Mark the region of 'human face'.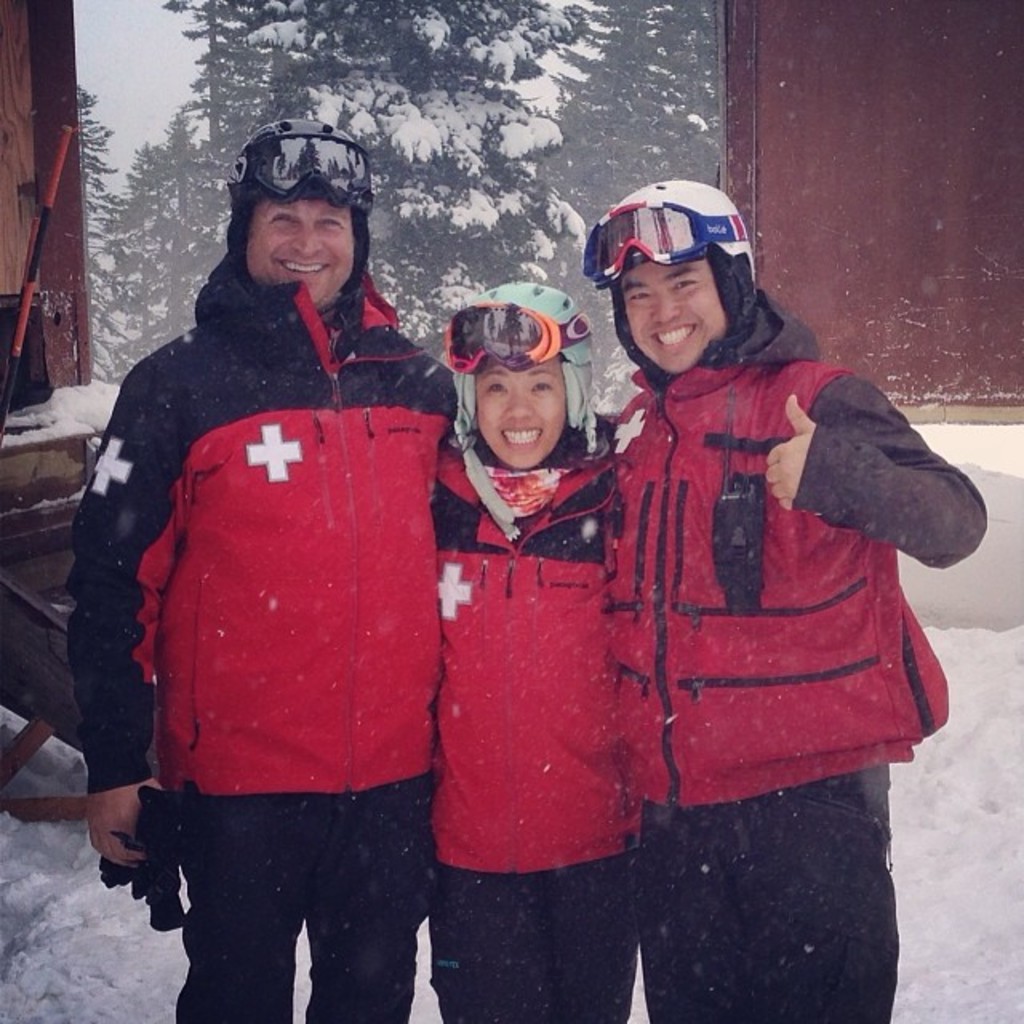
Region: bbox=[478, 352, 560, 474].
